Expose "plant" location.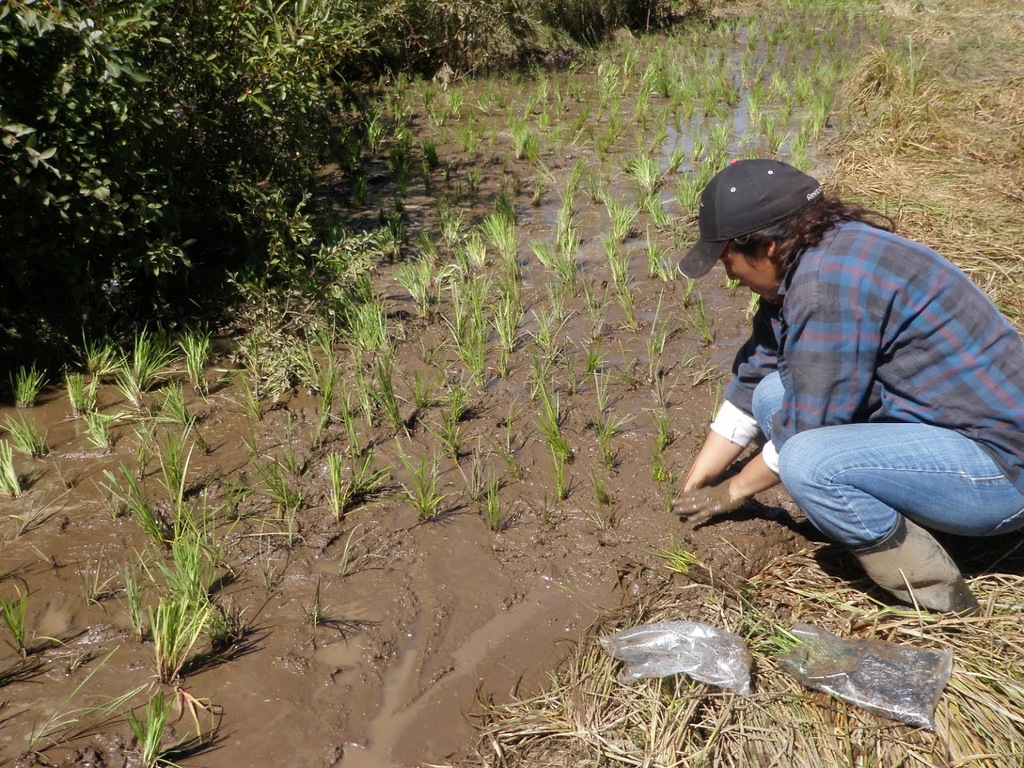
Exposed at 712 371 722 421.
